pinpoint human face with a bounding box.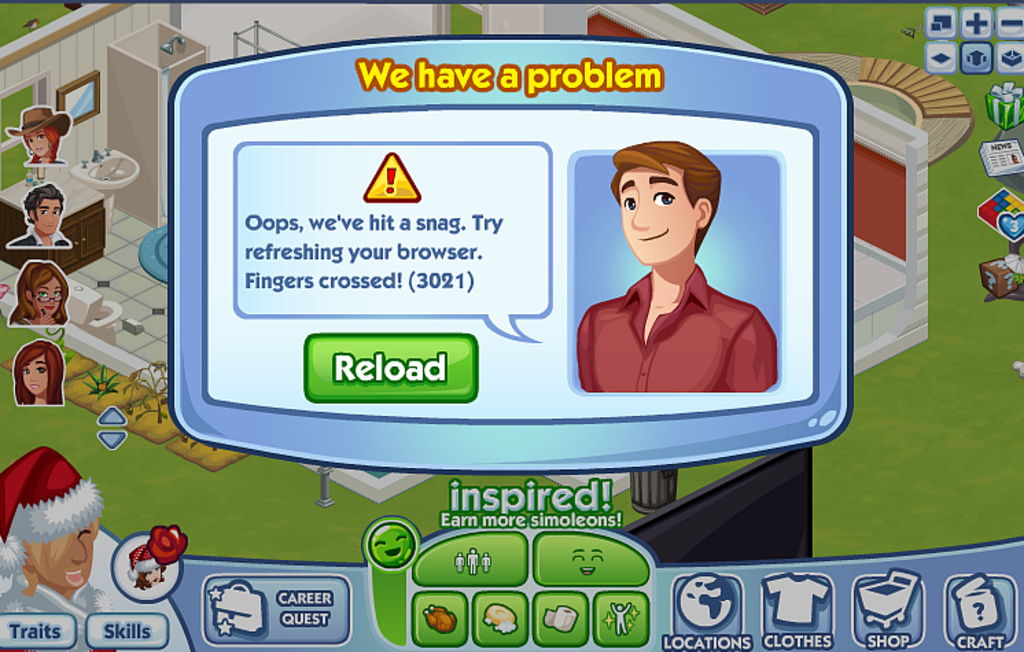
[34,199,62,235].
